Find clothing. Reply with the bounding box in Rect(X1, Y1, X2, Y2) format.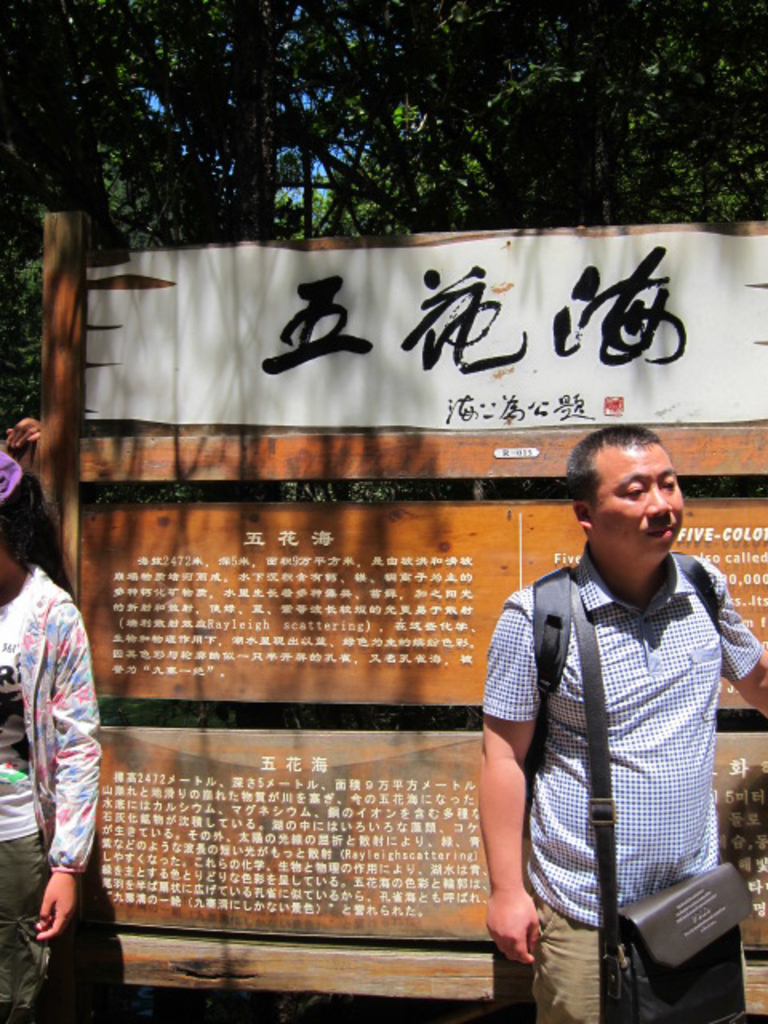
Rect(467, 512, 749, 1003).
